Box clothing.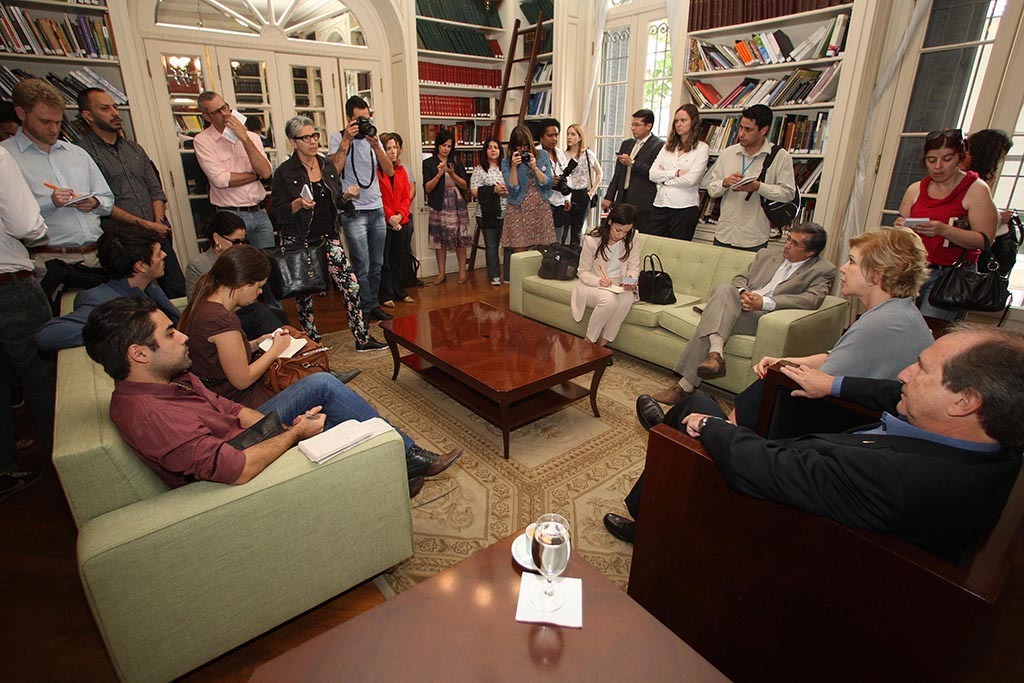
pyautogui.locateOnScreen(382, 217, 409, 298).
